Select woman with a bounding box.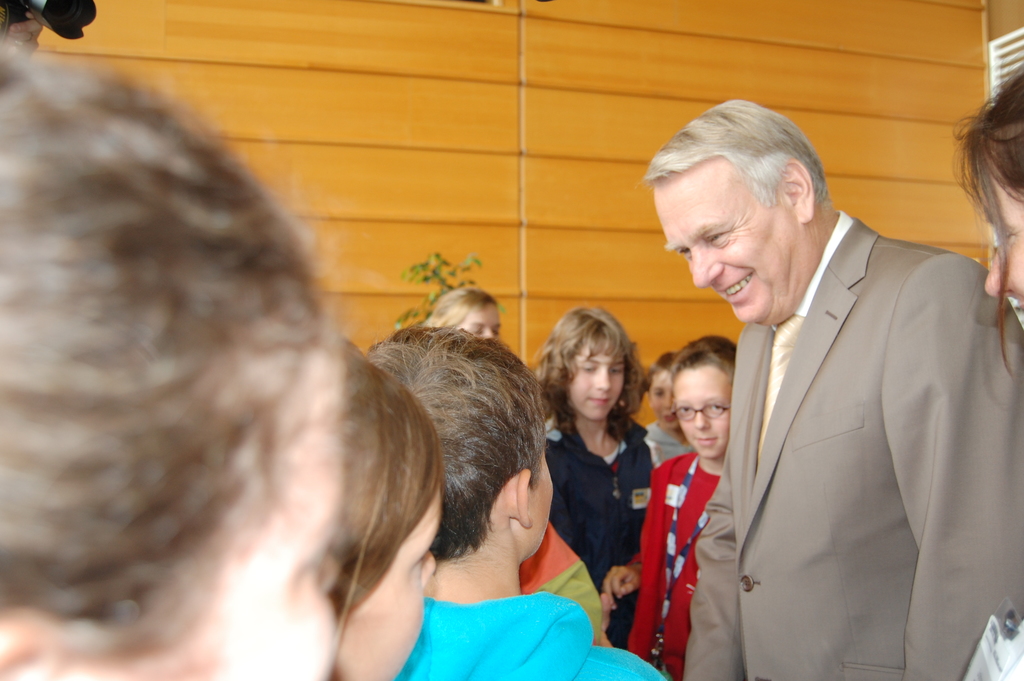
(945,53,1023,373).
